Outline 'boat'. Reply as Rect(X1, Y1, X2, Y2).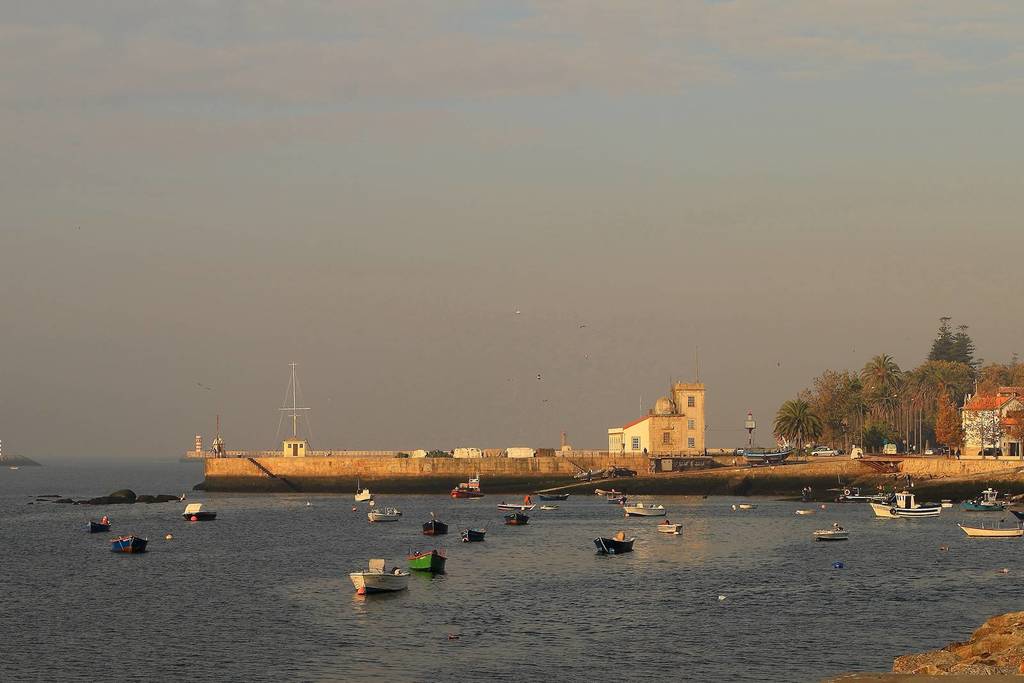
Rect(84, 518, 115, 534).
